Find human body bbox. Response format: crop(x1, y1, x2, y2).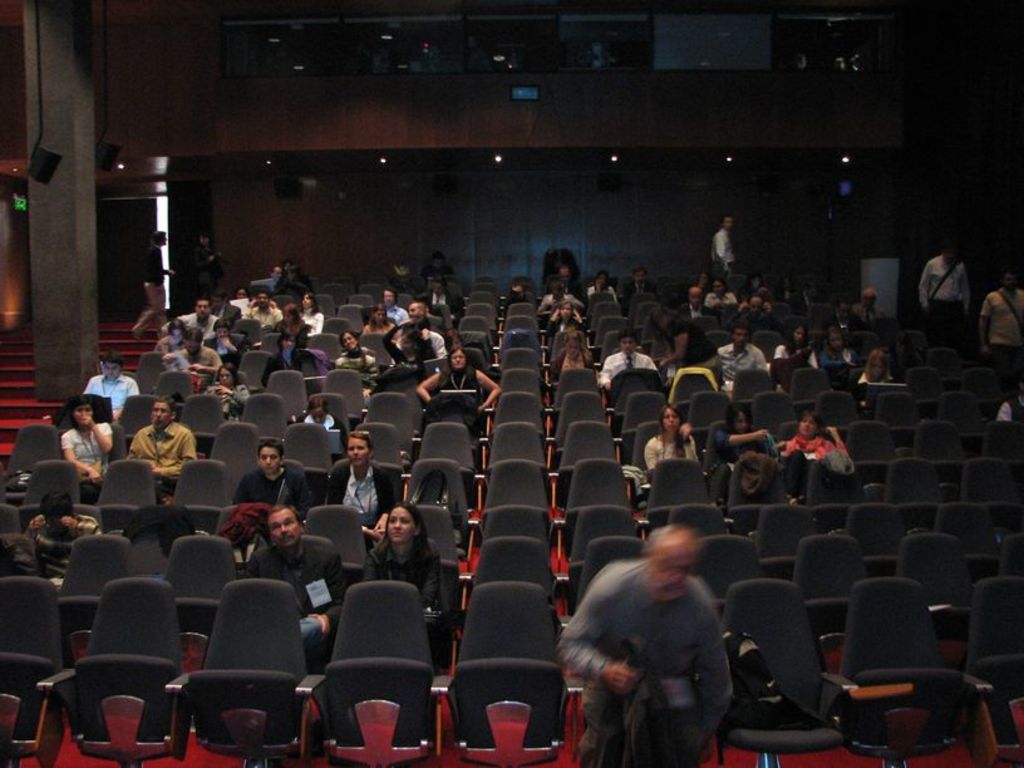
crop(314, 432, 405, 535).
